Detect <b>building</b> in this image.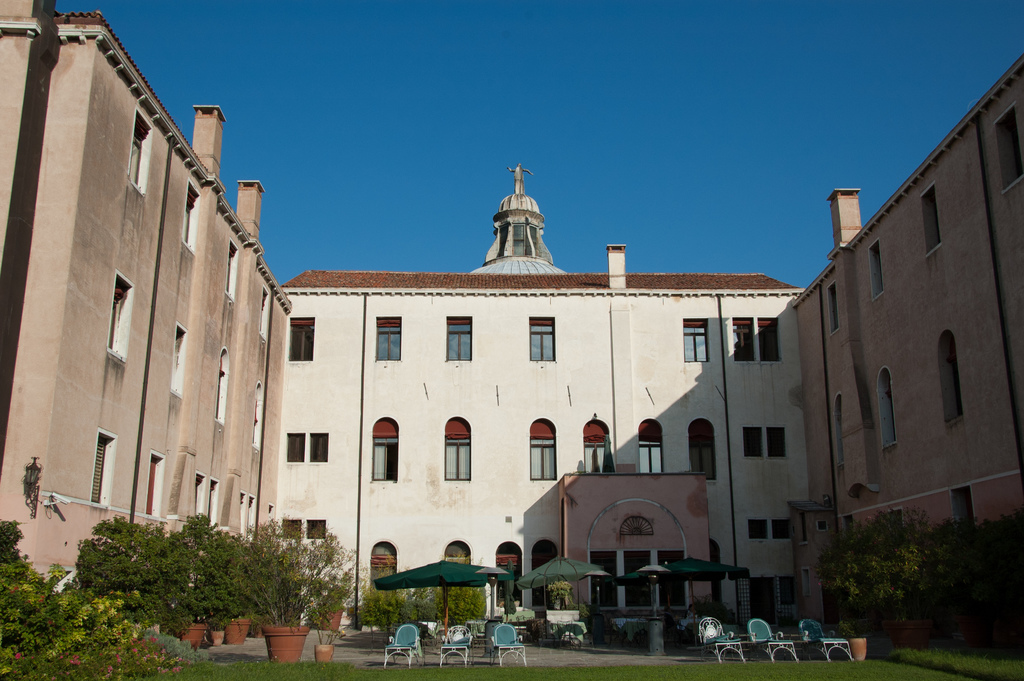
Detection: bbox=(795, 56, 1023, 621).
